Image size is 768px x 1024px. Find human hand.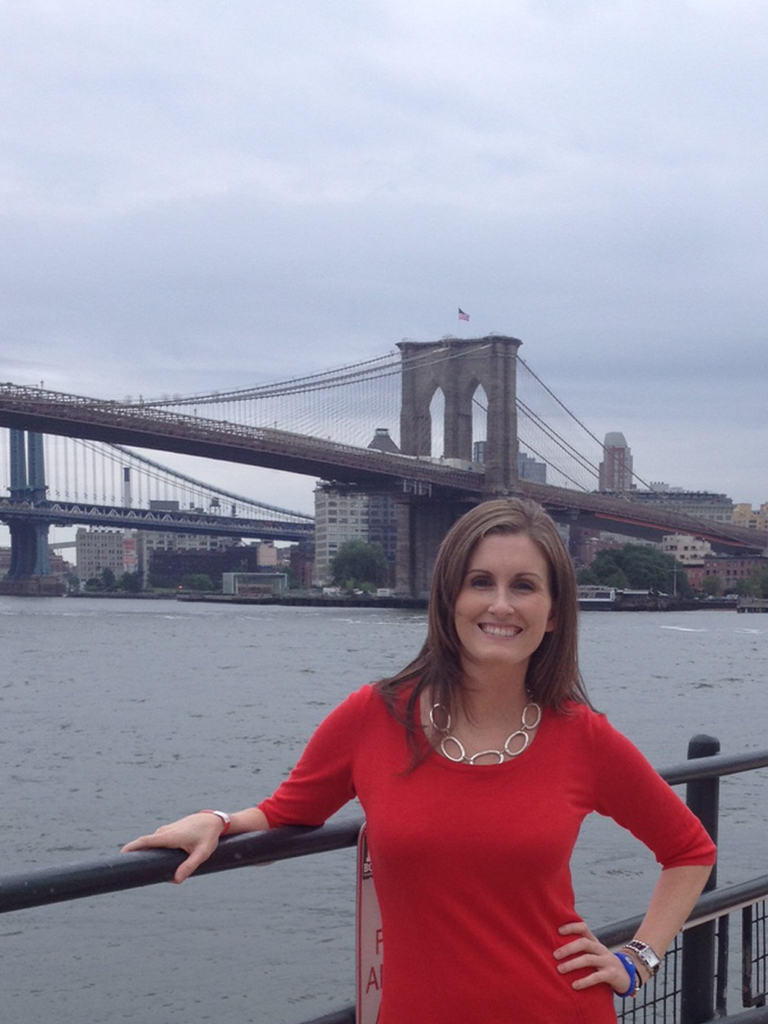
detection(122, 824, 246, 884).
